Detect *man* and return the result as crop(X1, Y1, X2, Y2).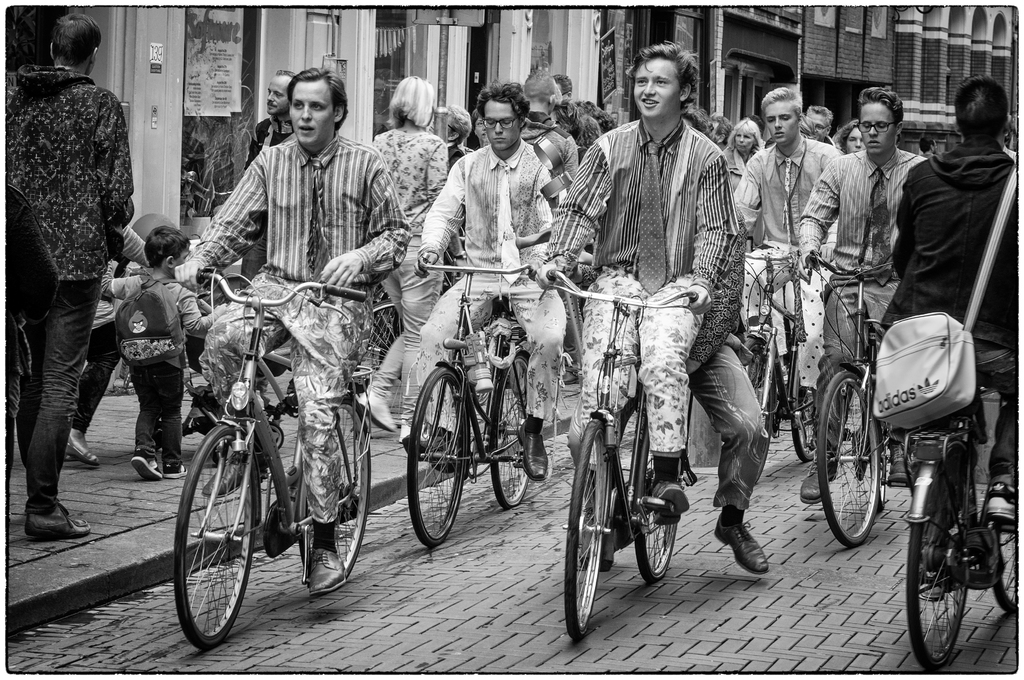
crop(3, 12, 137, 542).
